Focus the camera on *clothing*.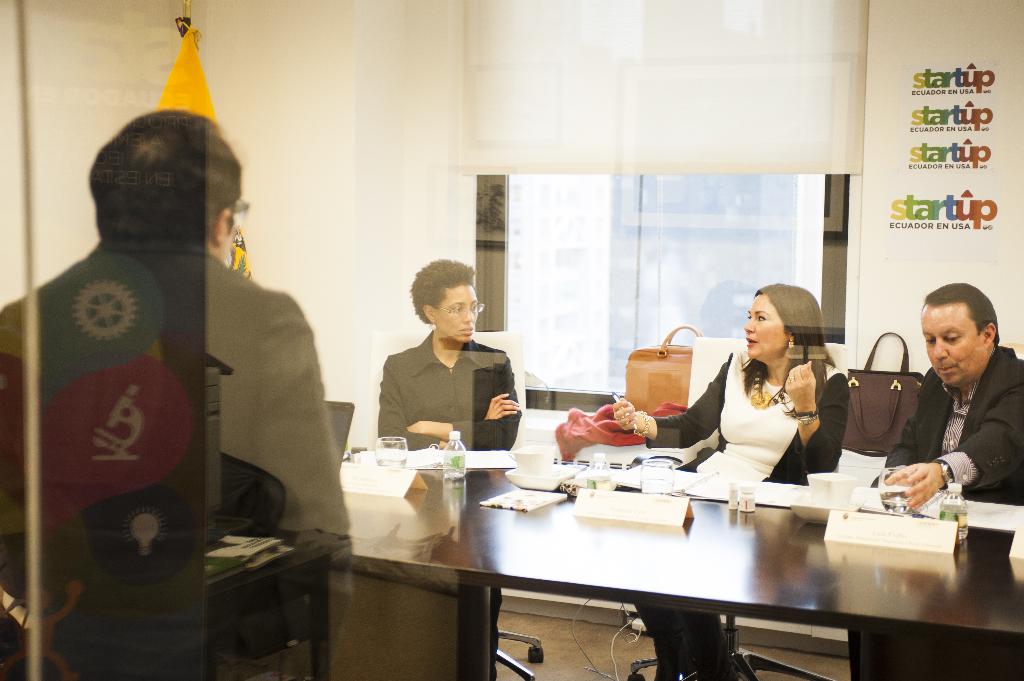
Focus region: l=628, t=342, r=849, b=680.
